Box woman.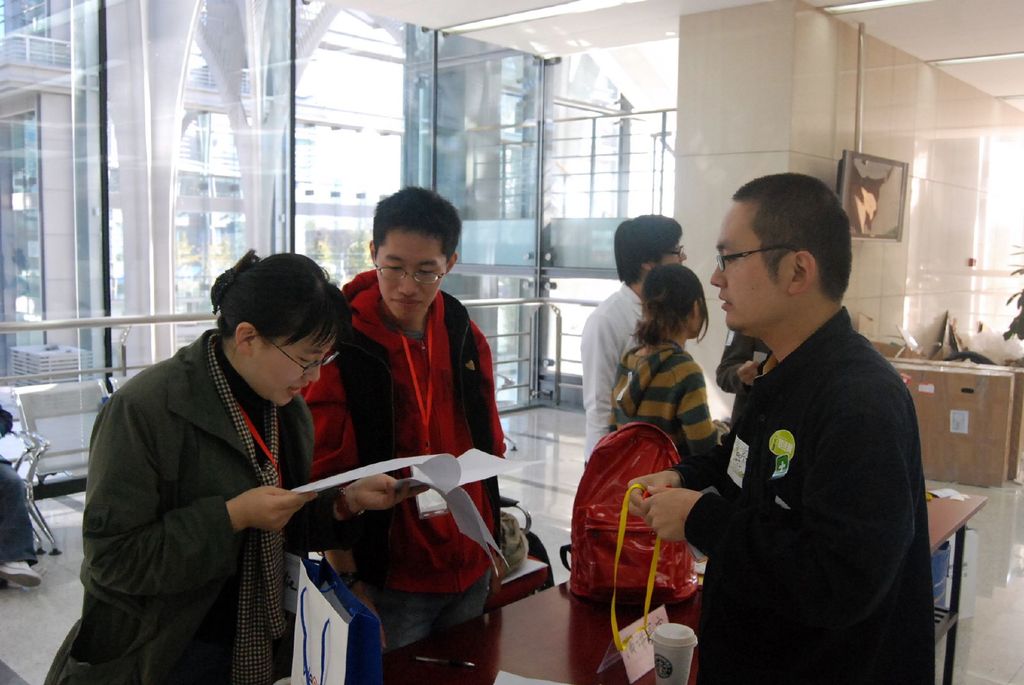
x1=610, y1=262, x2=721, y2=476.
